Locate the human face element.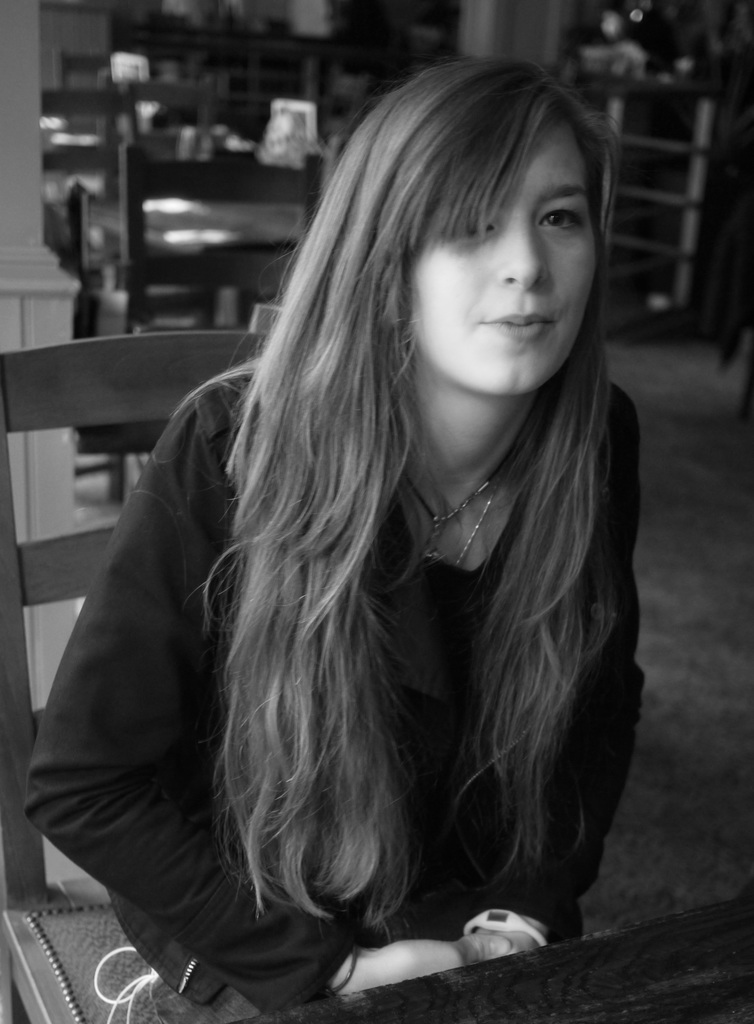
Element bbox: (left=401, top=134, right=616, bottom=387).
